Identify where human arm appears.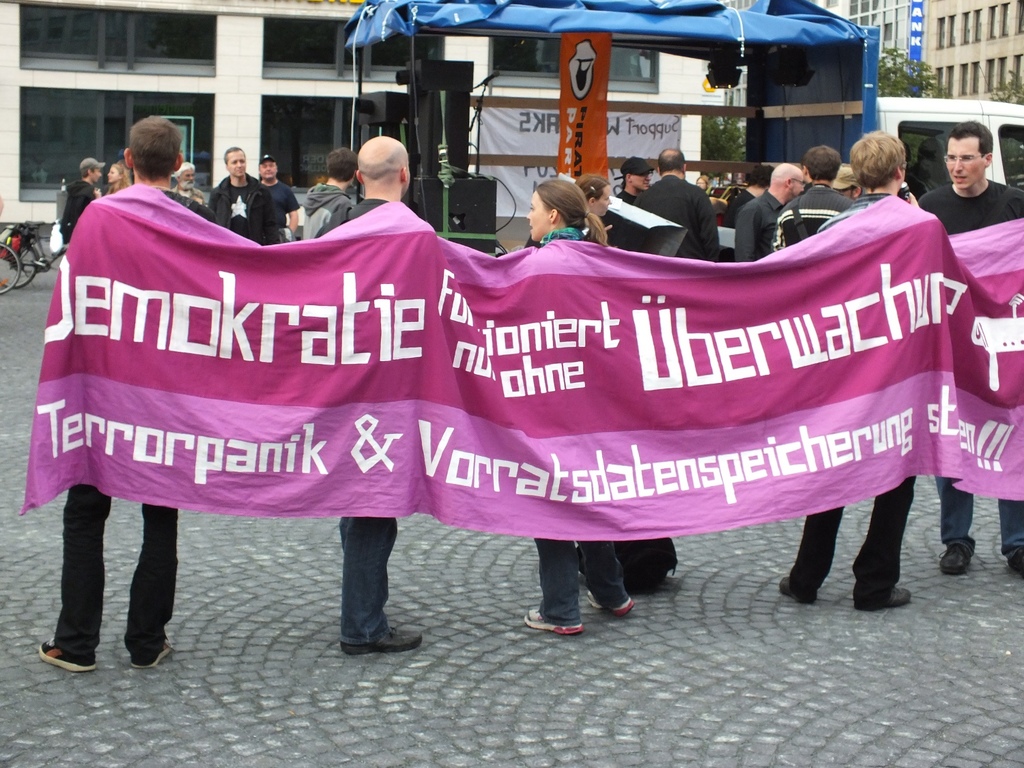
Appears at Rect(263, 191, 277, 247).
